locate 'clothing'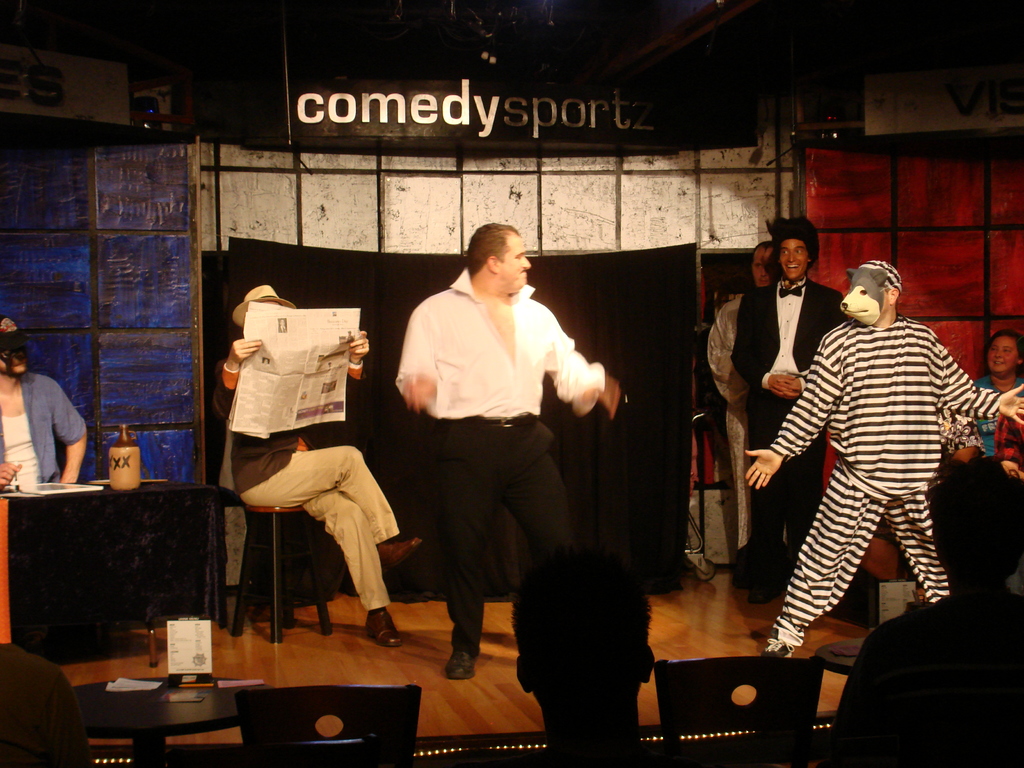
detection(429, 419, 575, 657)
